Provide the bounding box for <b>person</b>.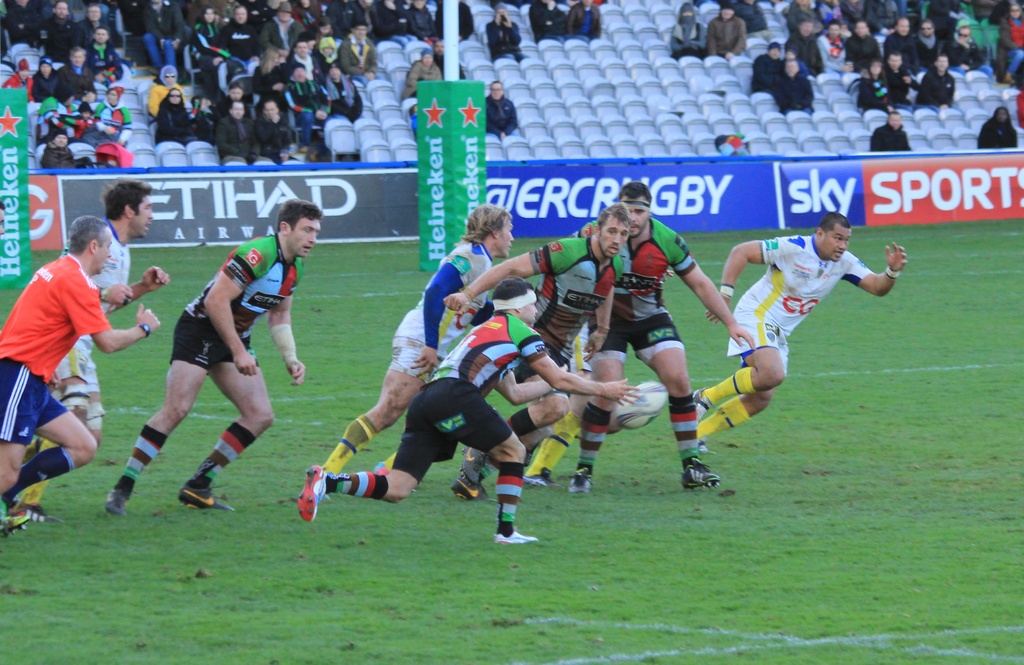
{"left": 780, "top": 21, "right": 822, "bottom": 71}.
